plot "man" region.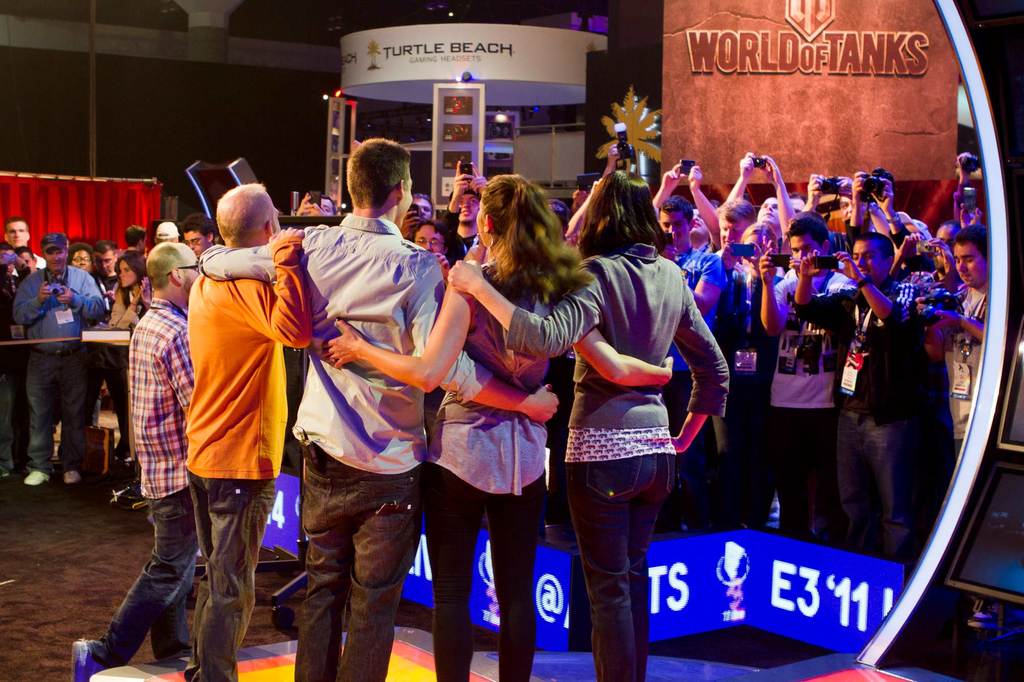
Plotted at 762/218/837/532.
